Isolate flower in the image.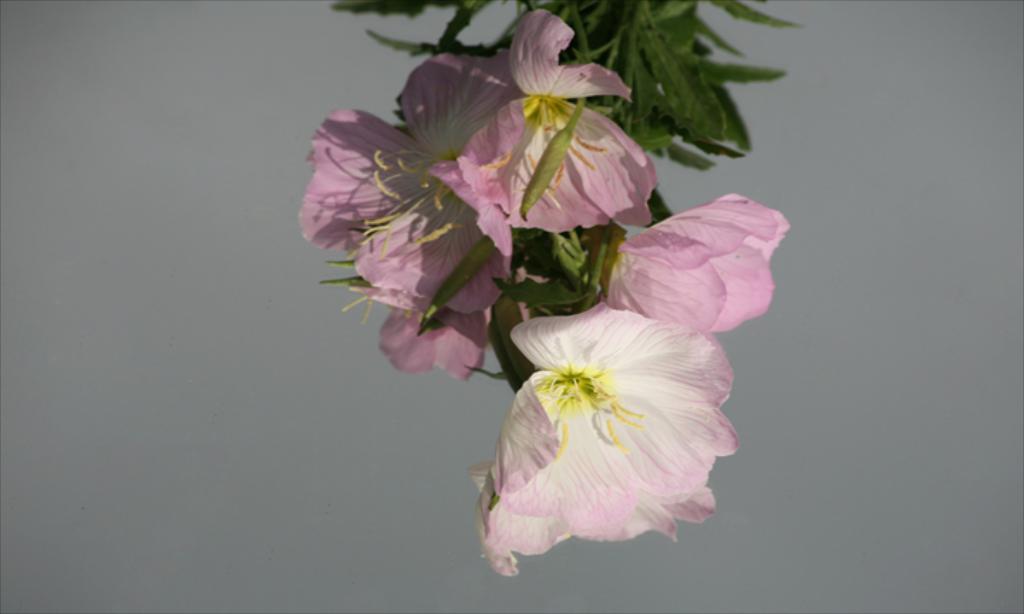
Isolated region: region(346, 233, 548, 379).
